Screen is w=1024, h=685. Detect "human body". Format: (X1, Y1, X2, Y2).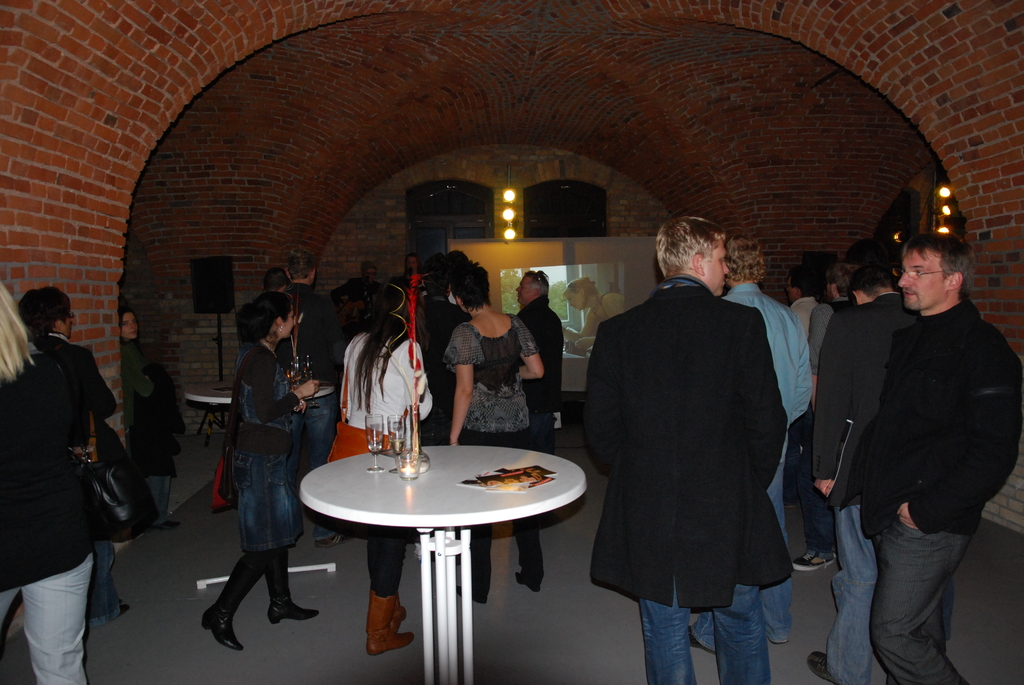
(843, 231, 1020, 684).
